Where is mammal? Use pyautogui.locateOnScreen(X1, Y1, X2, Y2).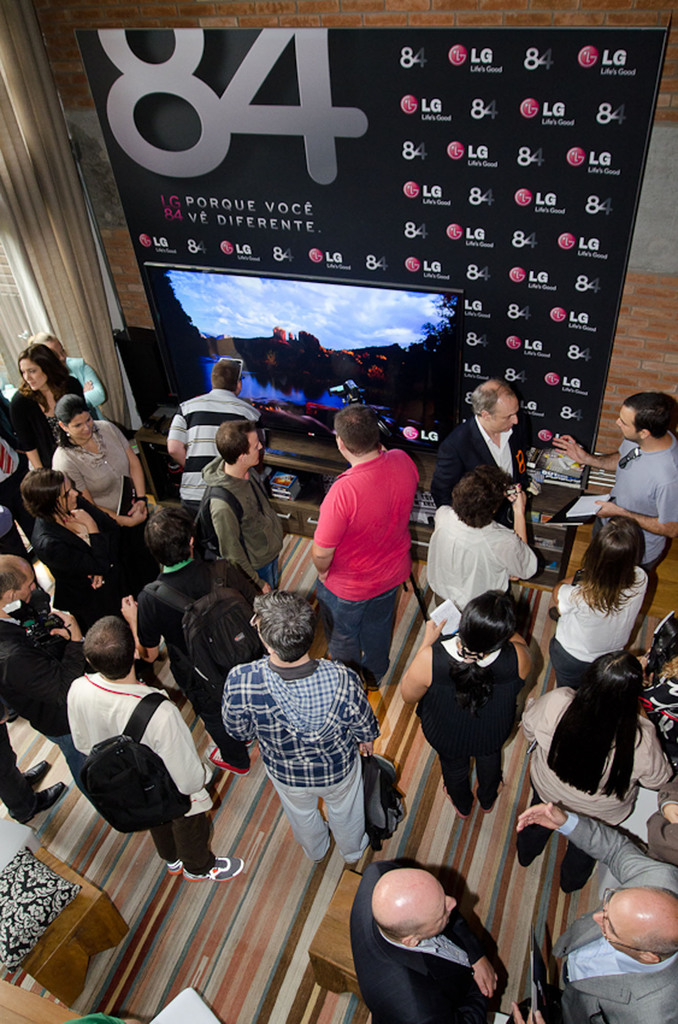
pyautogui.locateOnScreen(647, 765, 677, 869).
